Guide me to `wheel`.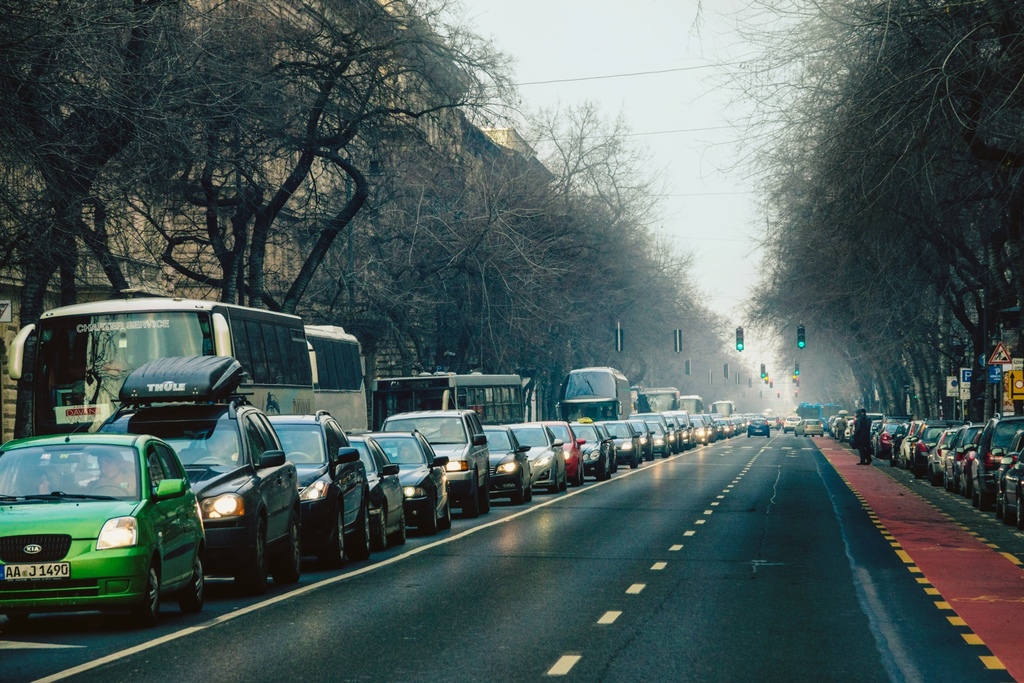
Guidance: 371/503/385/547.
